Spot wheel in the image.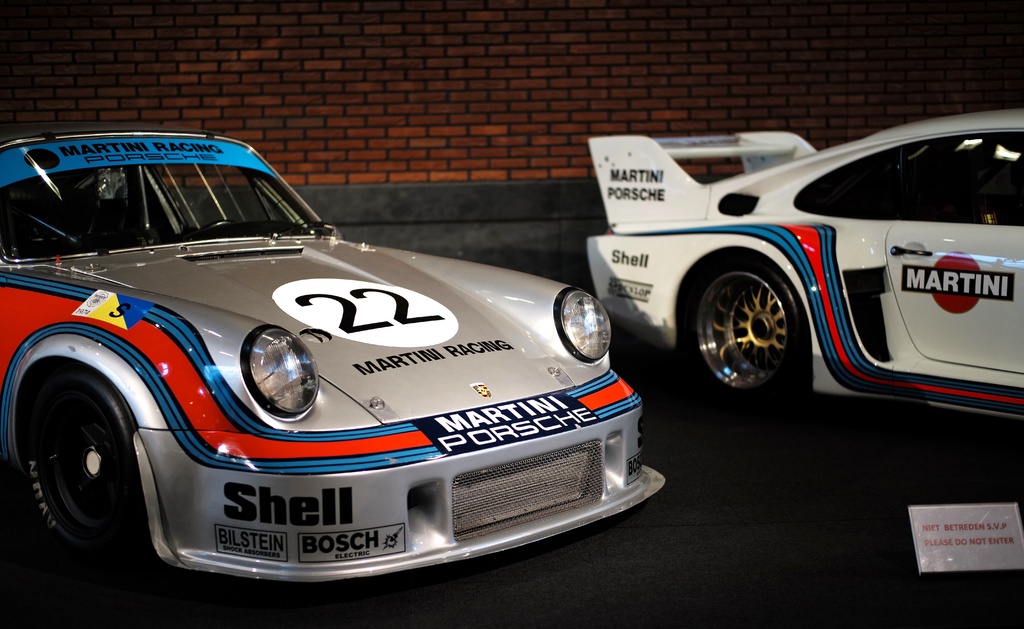
wheel found at <bbox>24, 384, 154, 592</bbox>.
